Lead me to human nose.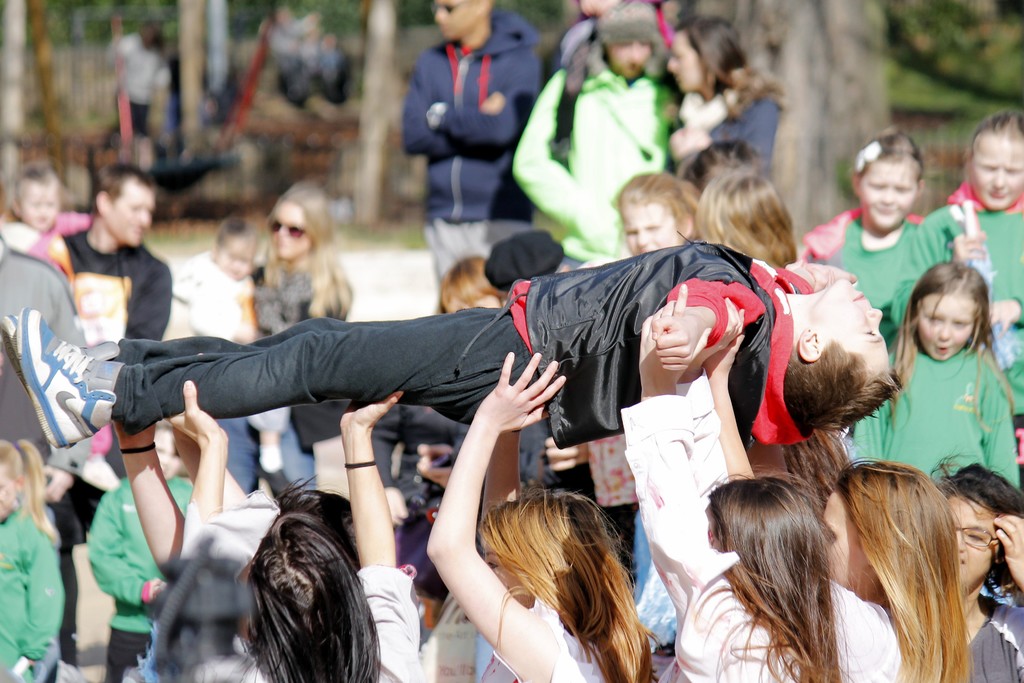
Lead to bbox=[138, 211, 149, 226].
